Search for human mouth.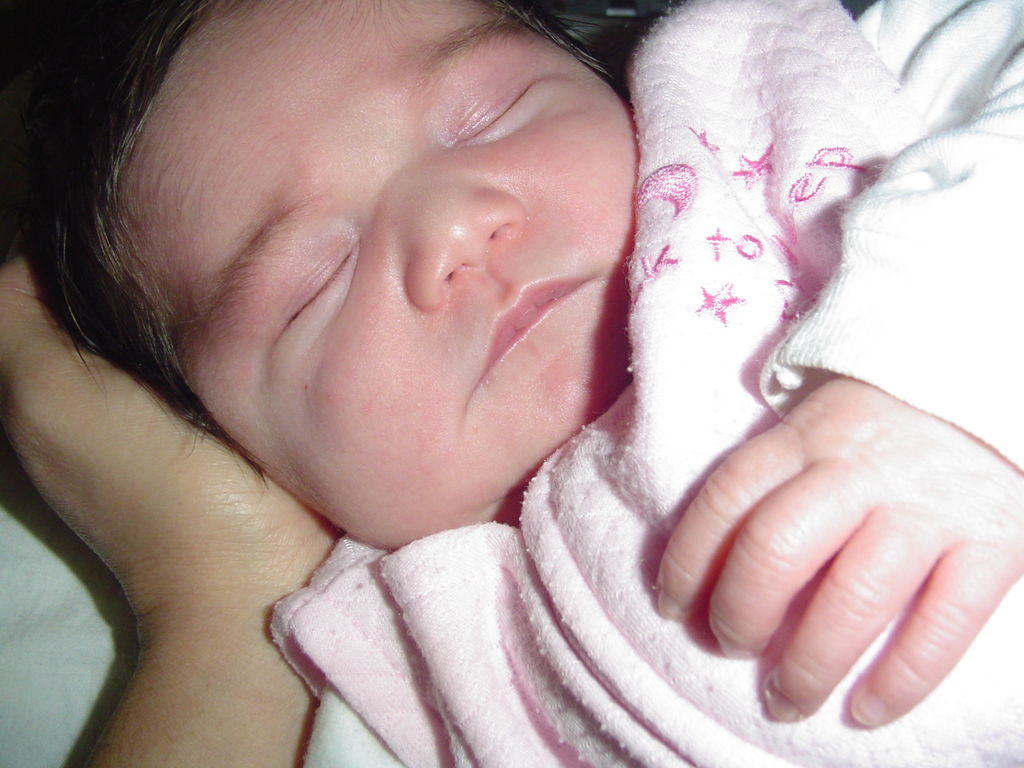
Found at x1=467 y1=276 x2=594 y2=404.
